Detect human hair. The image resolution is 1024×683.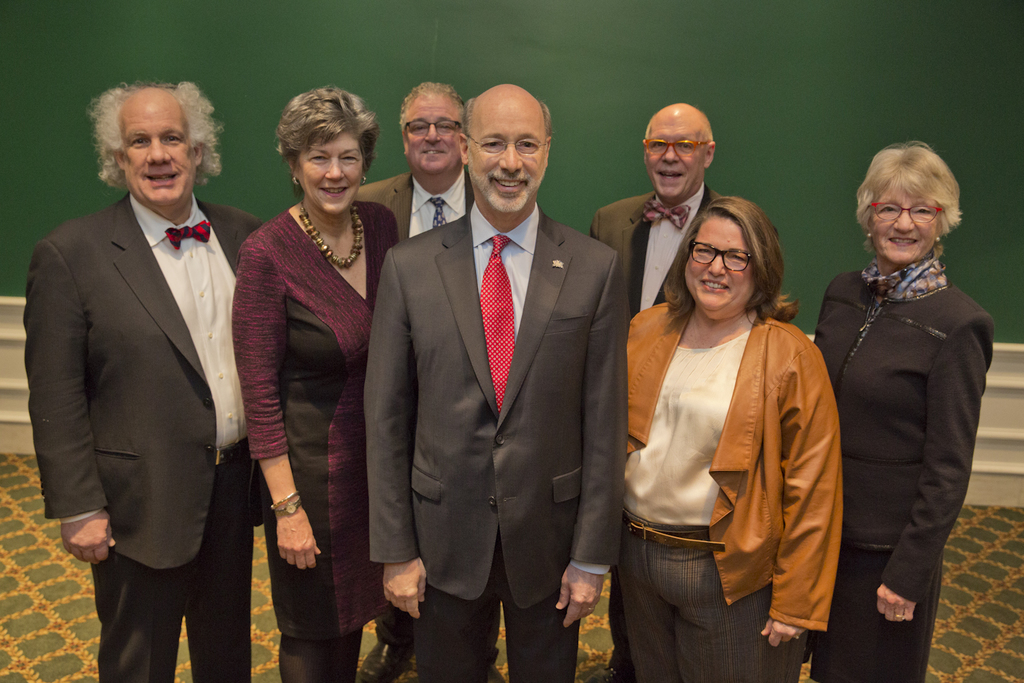
select_region(673, 189, 797, 337).
